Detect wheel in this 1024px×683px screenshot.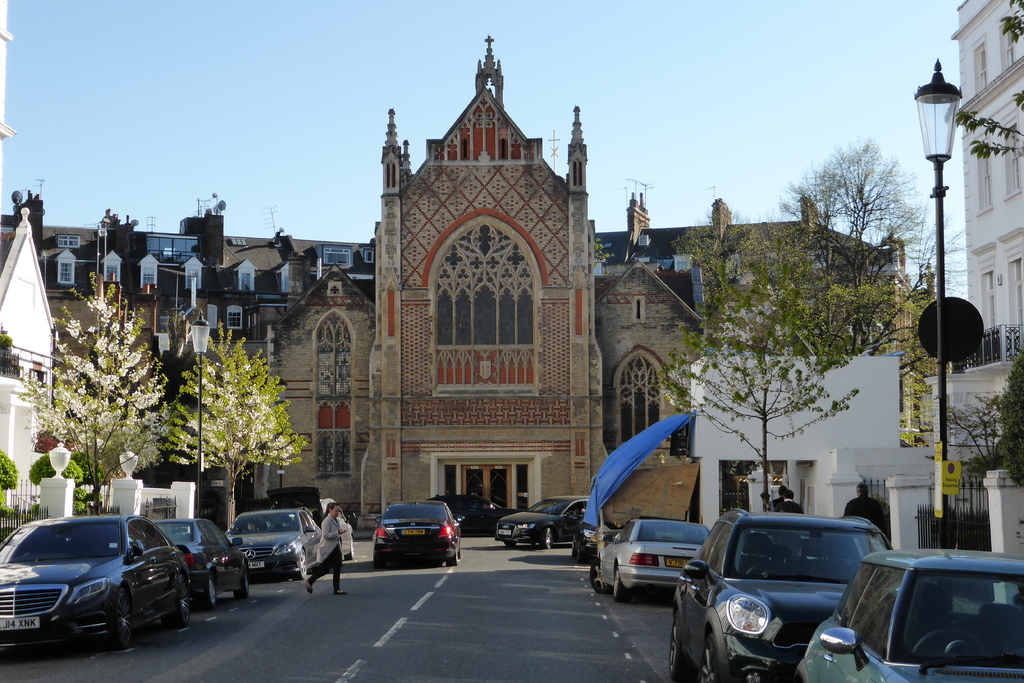
Detection: {"left": 668, "top": 609, "right": 689, "bottom": 680}.
